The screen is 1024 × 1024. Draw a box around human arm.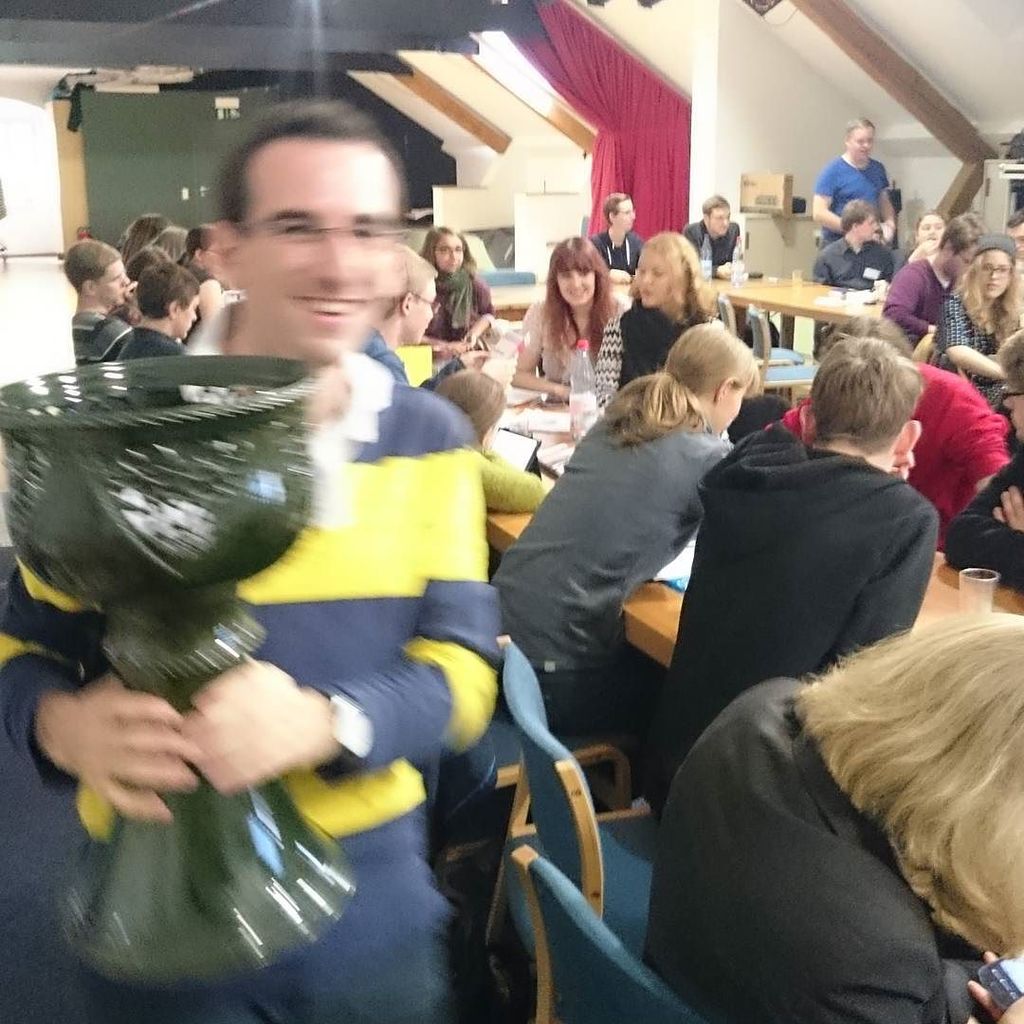
(986,484,1023,533).
